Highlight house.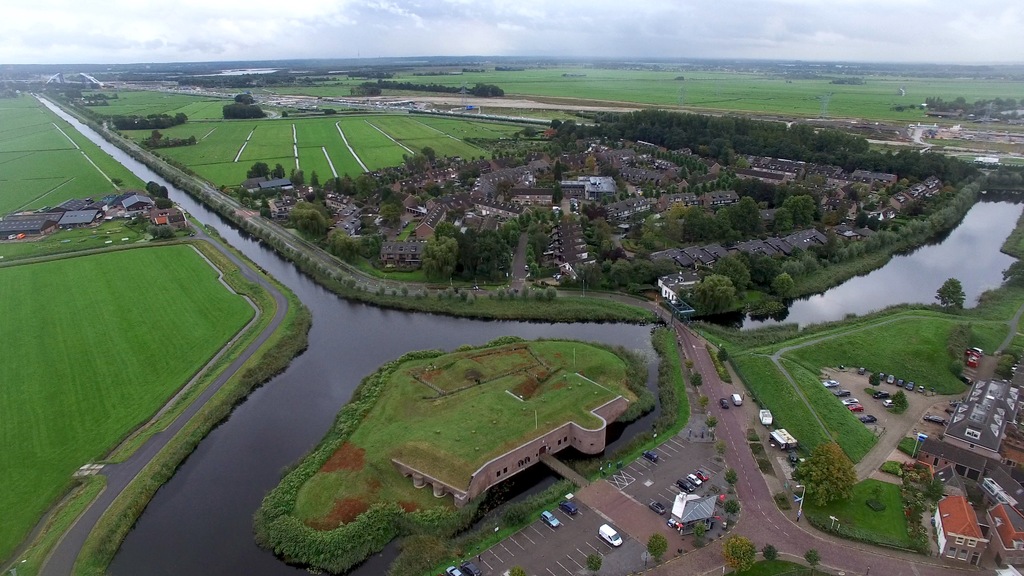
Highlighted region: BBox(555, 173, 619, 210).
